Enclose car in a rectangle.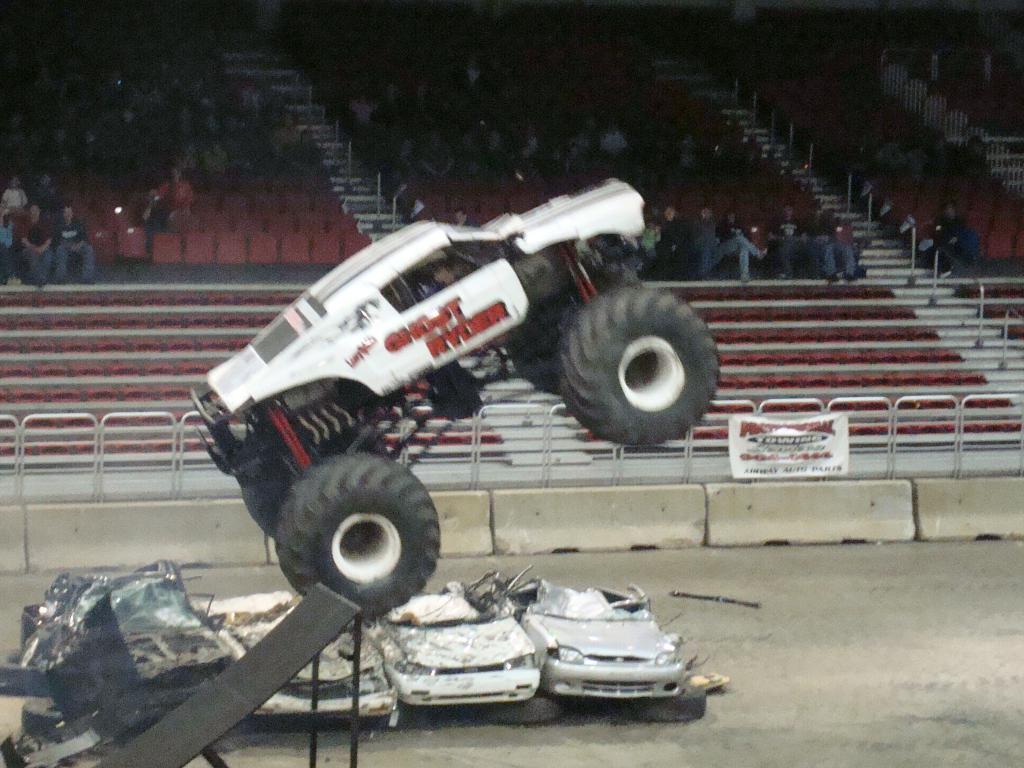
<bbox>180, 177, 723, 608</bbox>.
